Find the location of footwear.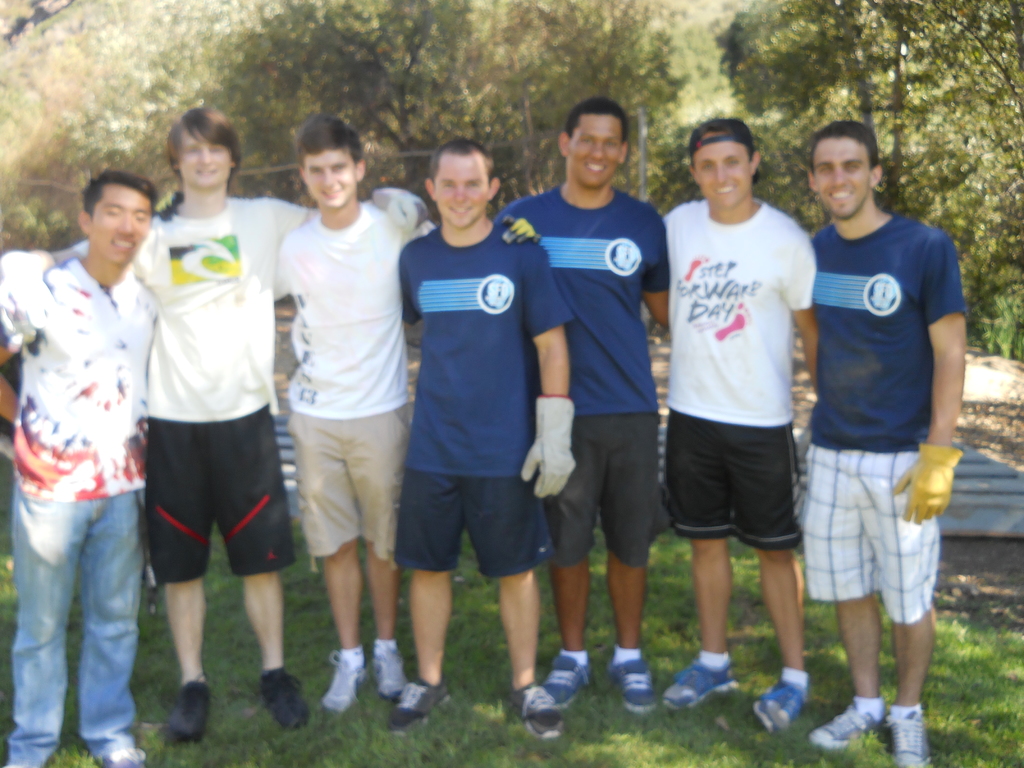
Location: bbox=(661, 657, 740, 706).
